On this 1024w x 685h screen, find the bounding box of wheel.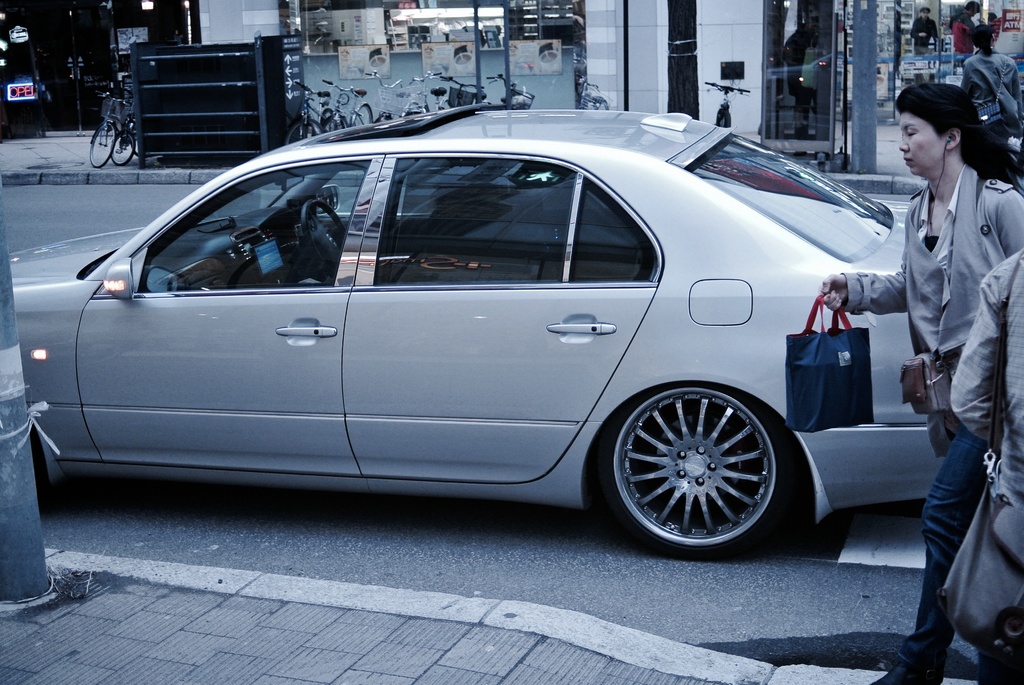
Bounding box: x1=113, y1=132, x2=135, y2=164.
